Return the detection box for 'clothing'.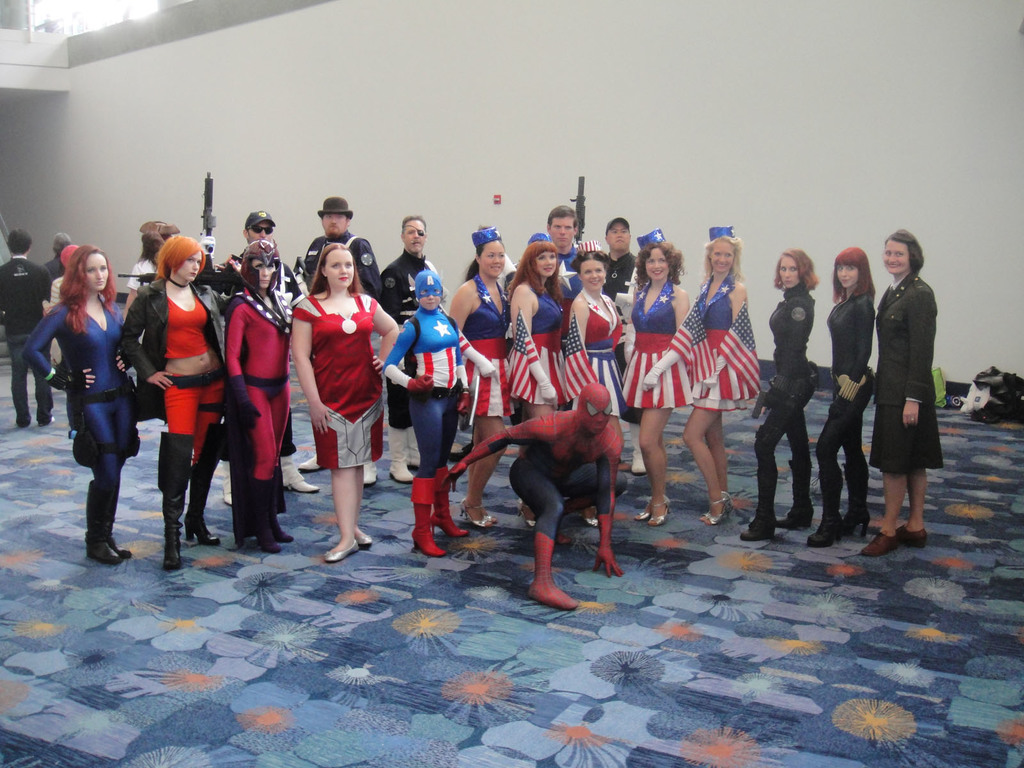
867, 269, 944, 483.
